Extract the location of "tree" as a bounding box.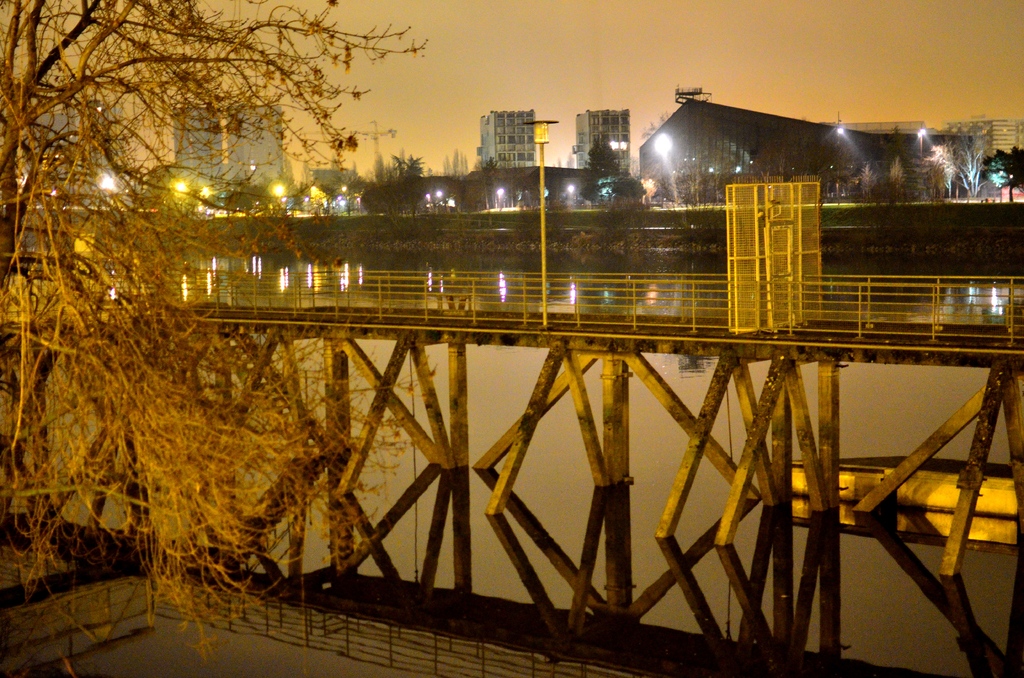
(x1=390, y1=149, x2=426, y2=234).
